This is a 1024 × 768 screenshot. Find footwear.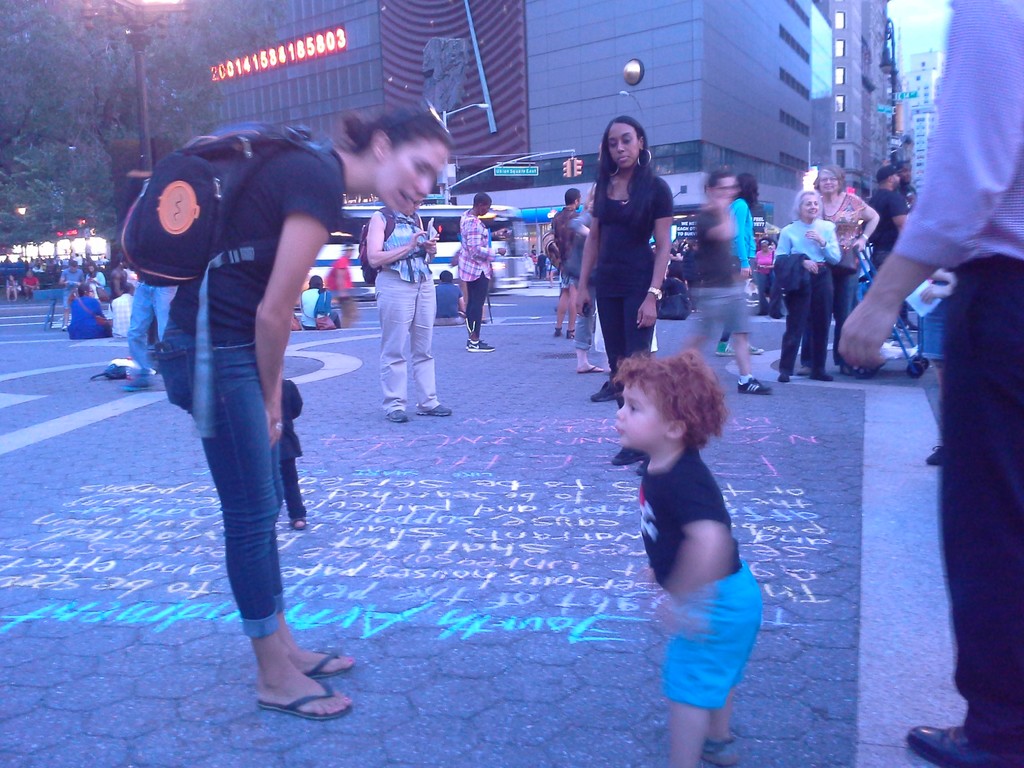
Bounding box: [634,458,644,472].
